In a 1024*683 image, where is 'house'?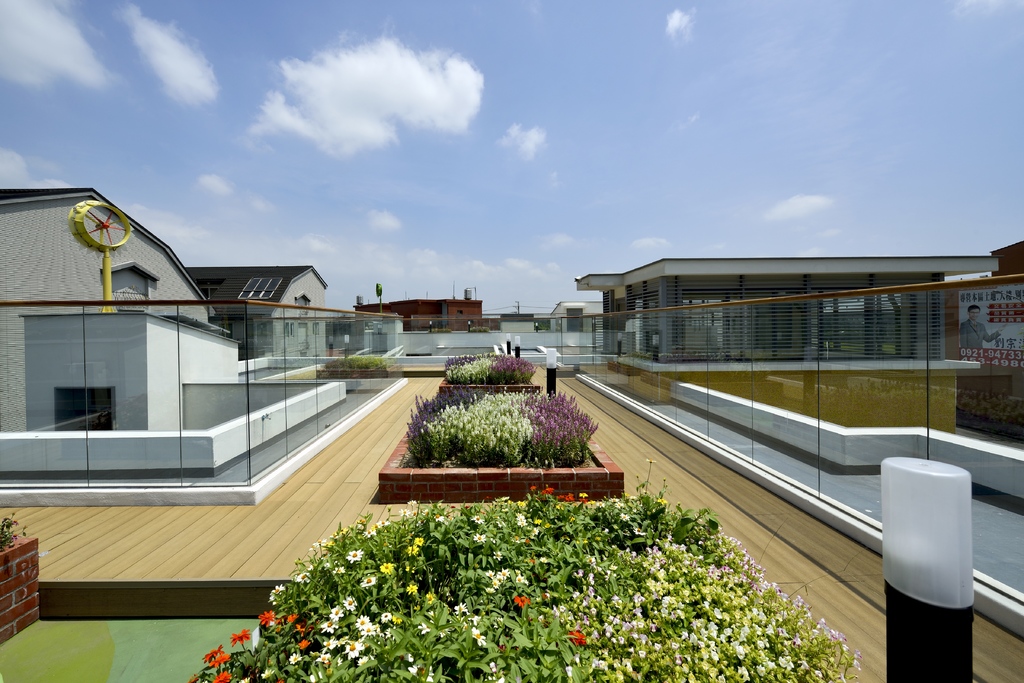
552/301/603/348.
